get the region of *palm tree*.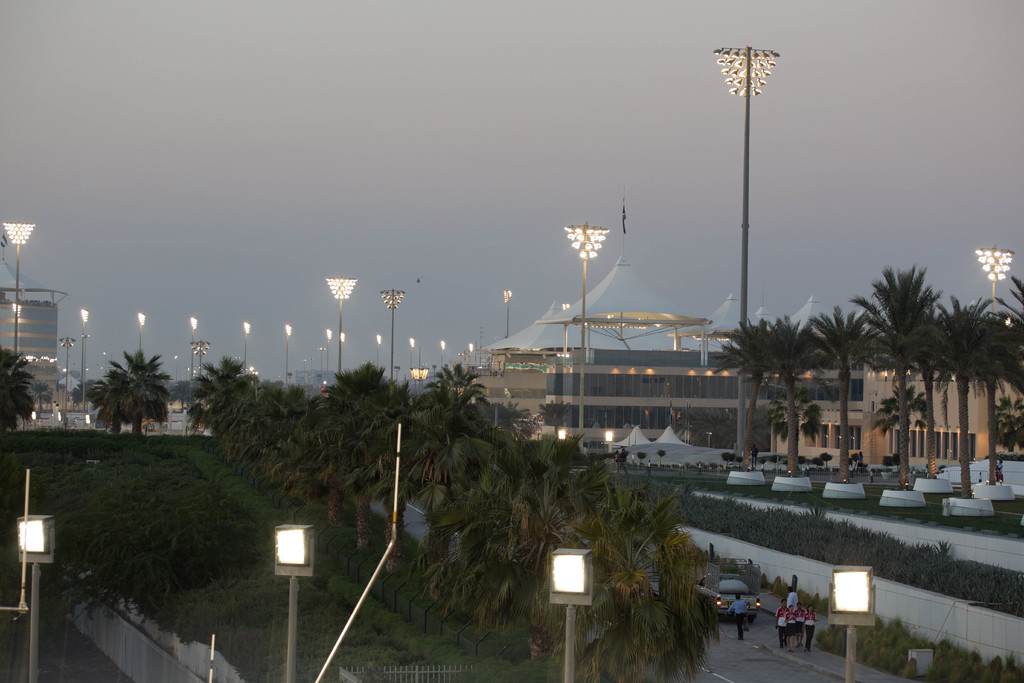
crop(833, 311, 894, 472).
